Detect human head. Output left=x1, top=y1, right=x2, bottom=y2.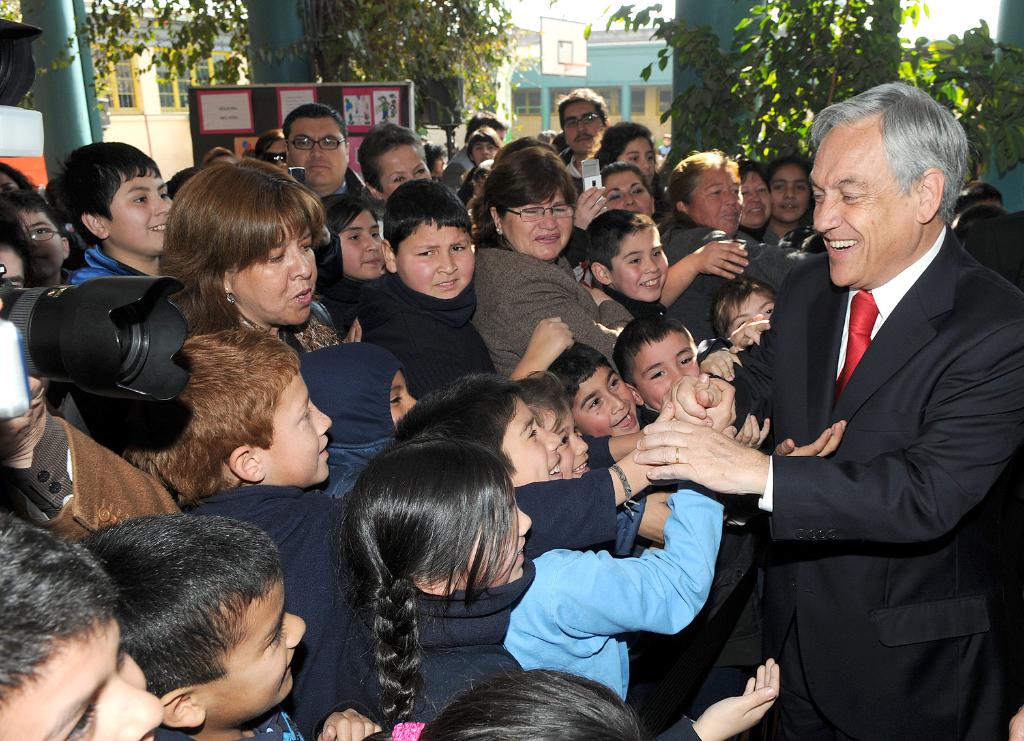
left=552, top=344, right=641, bottom=441.
